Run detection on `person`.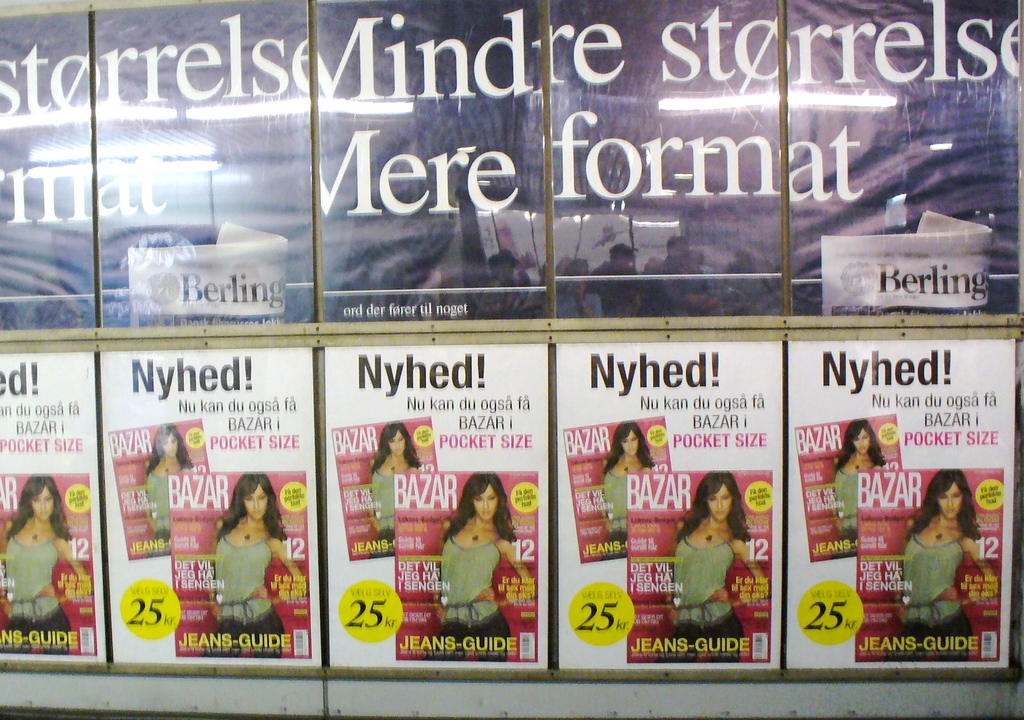
Result: left=369, top=423, right=434, bottom=556.
